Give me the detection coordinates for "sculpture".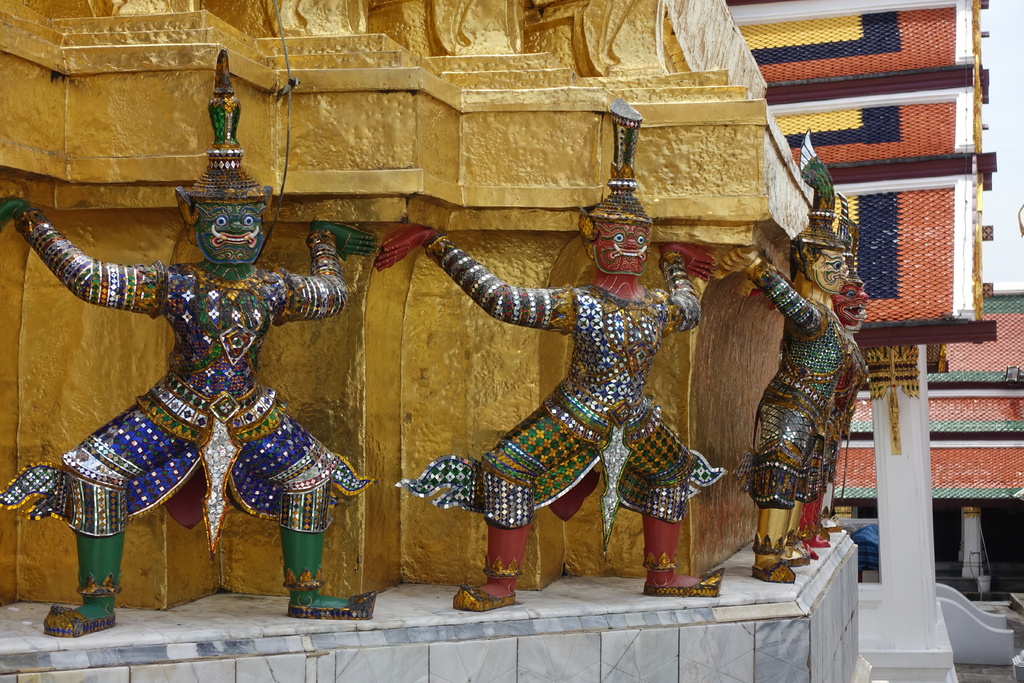
bbox=(709, 126, 851, 586).
